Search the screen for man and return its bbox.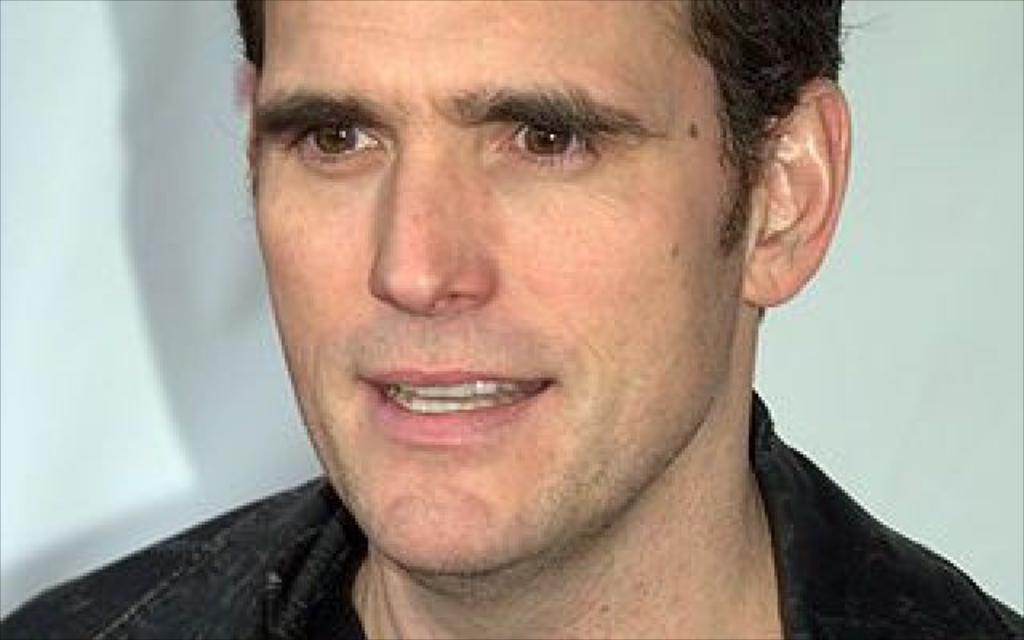
Found: bbox=(0, 0, 1022, 638).
